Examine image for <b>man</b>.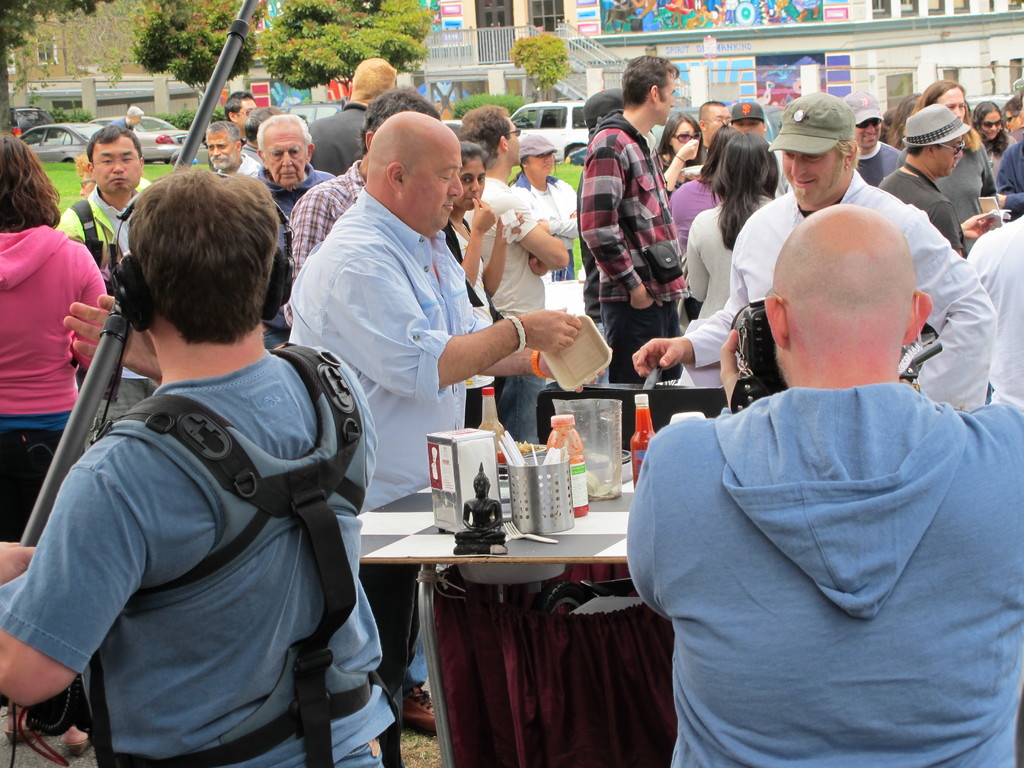
Examination result: {"x1": 207, "y1": 120, "x2": 260, "y2": 192}.
